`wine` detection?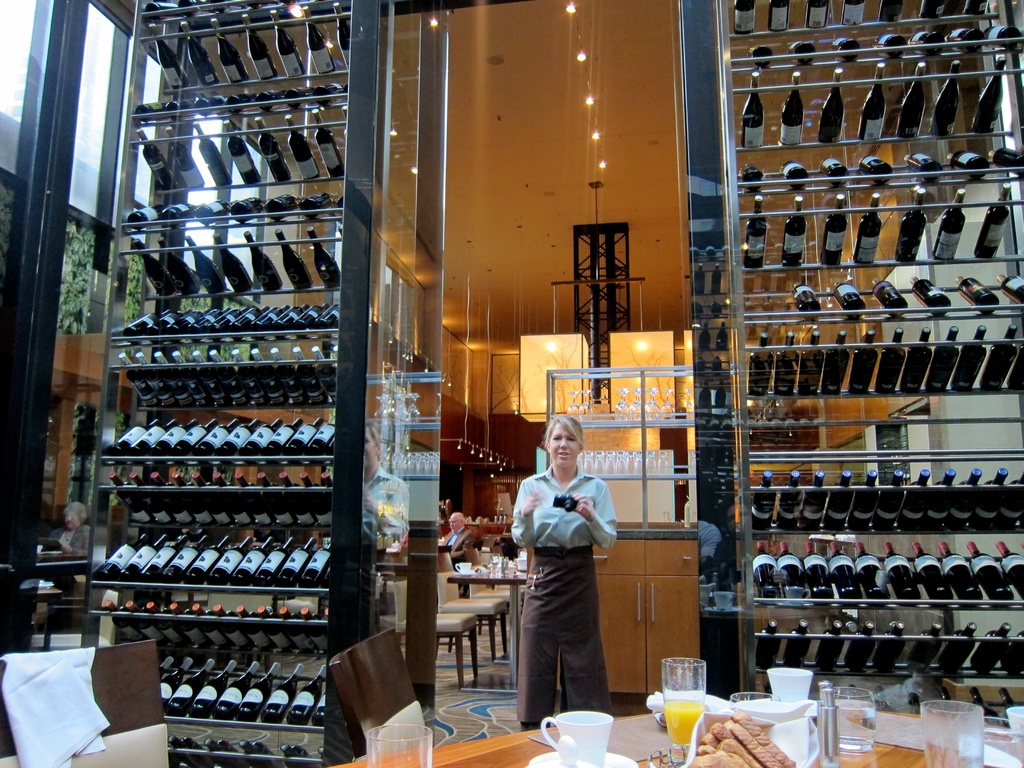
(195, 200, 236, 226)
